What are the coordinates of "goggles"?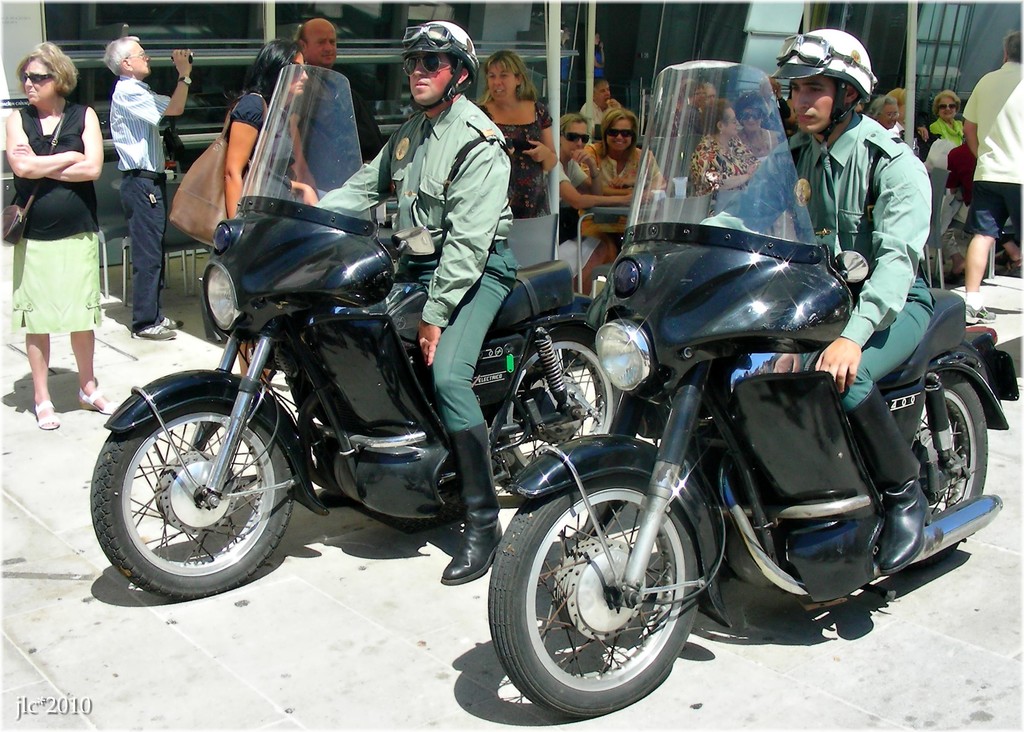
(left=943, top=102, right=960, bottom=110).
